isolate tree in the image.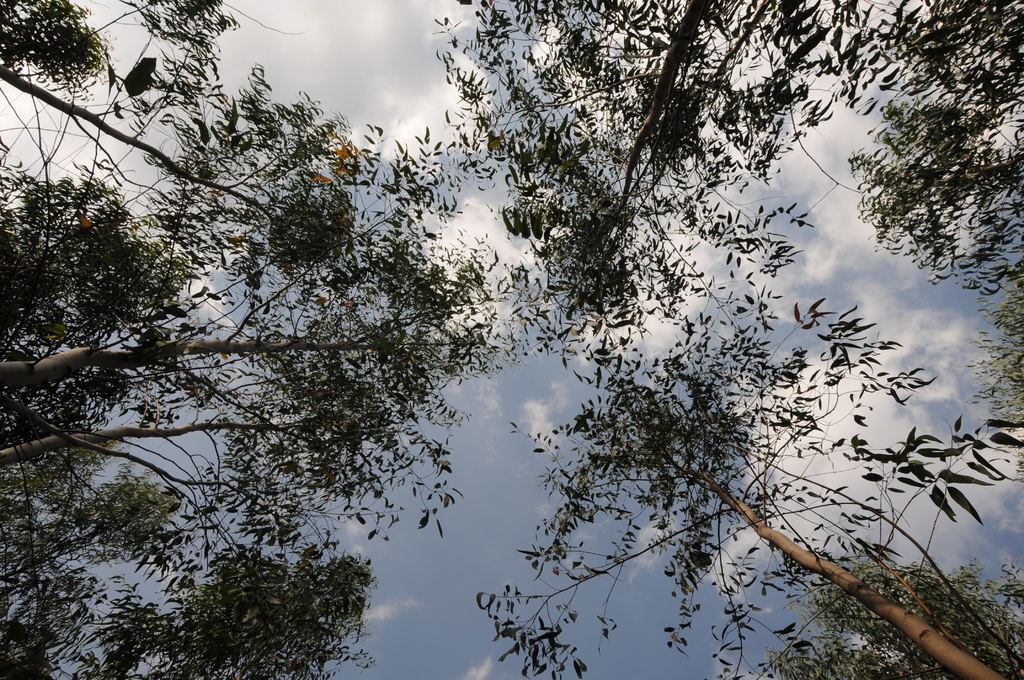
Isolated region: x1=845 y1=0 x2=1022 y2=302.
